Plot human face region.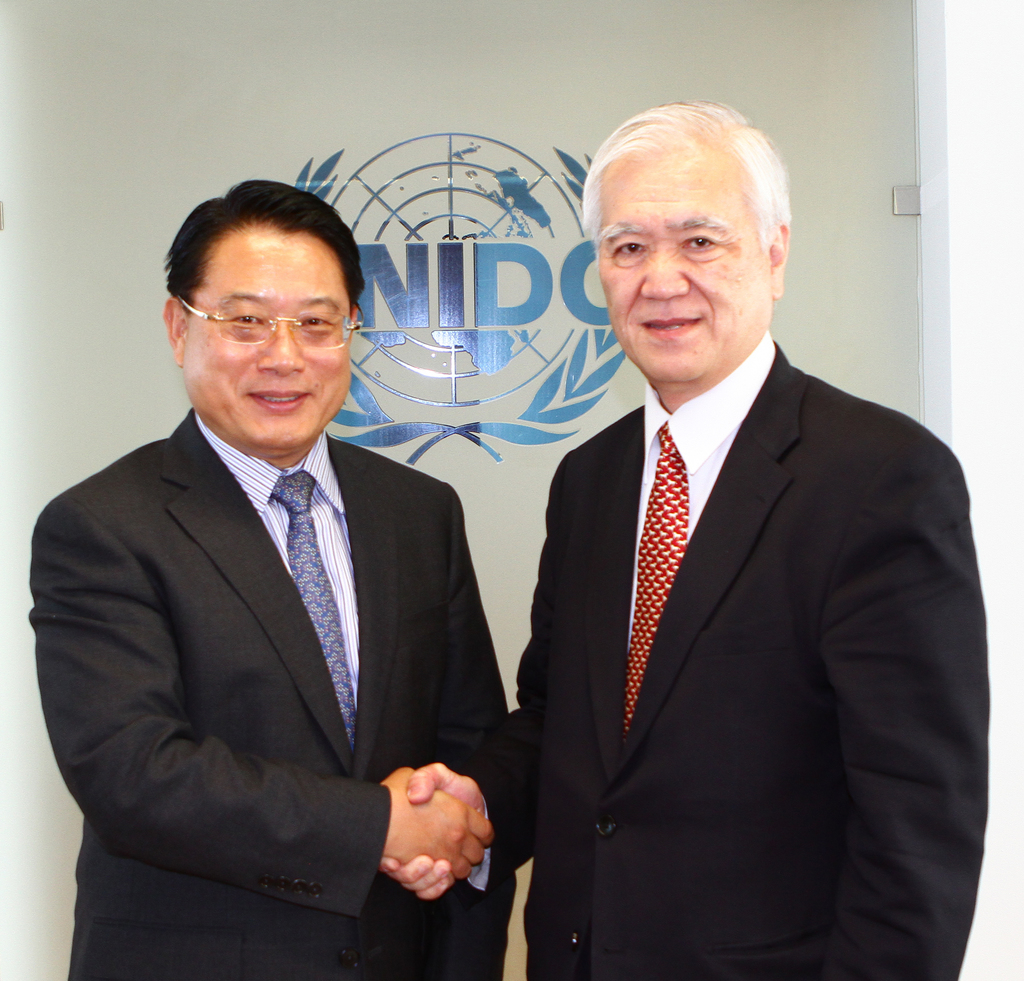
Plotted at select_region(588, 147, 774, 386).
